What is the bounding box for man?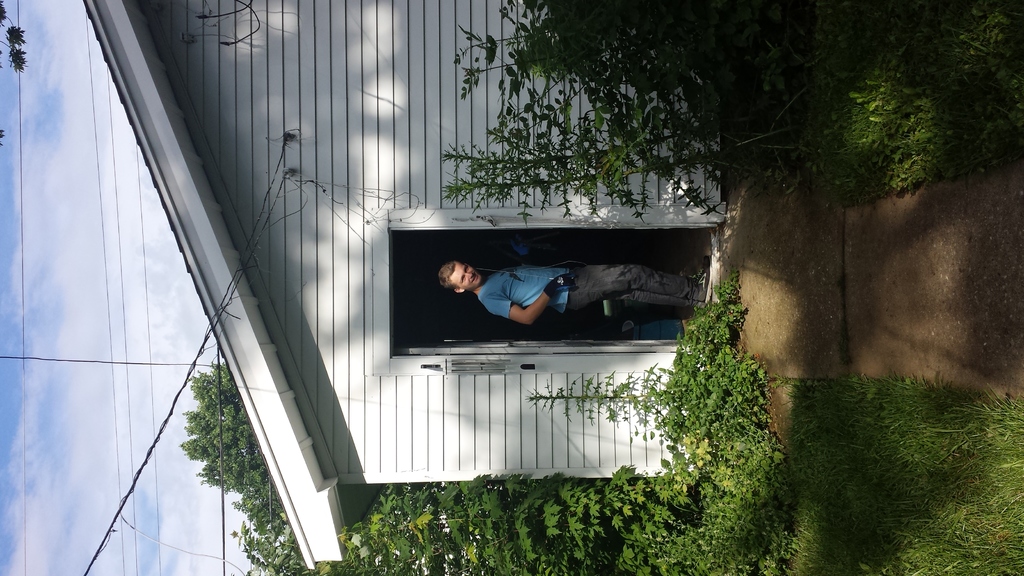
bbox(410, 243, 675, 342).
